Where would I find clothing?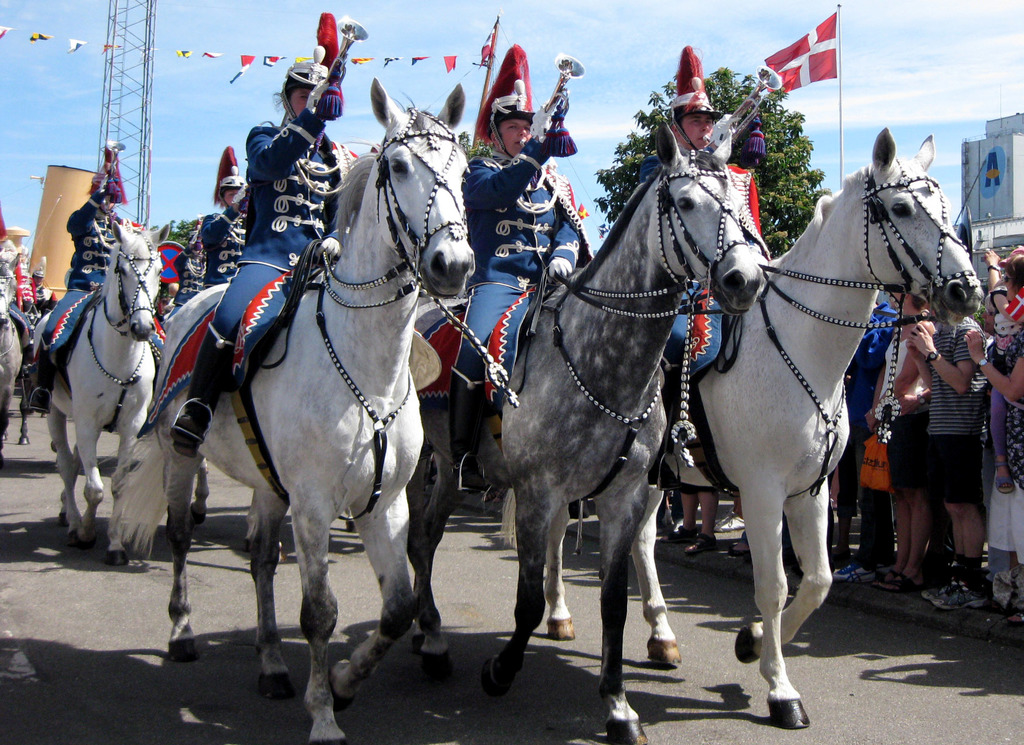
At 636,151,776,420.
